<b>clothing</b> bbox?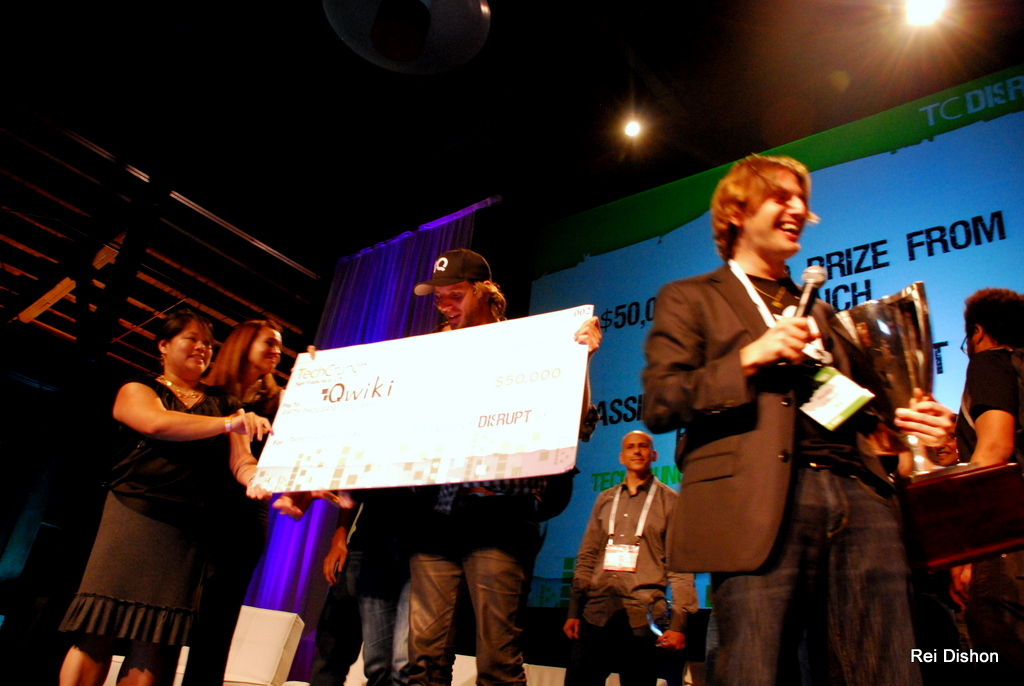
[x1=637, y1=210, x2=904, y2=622]
